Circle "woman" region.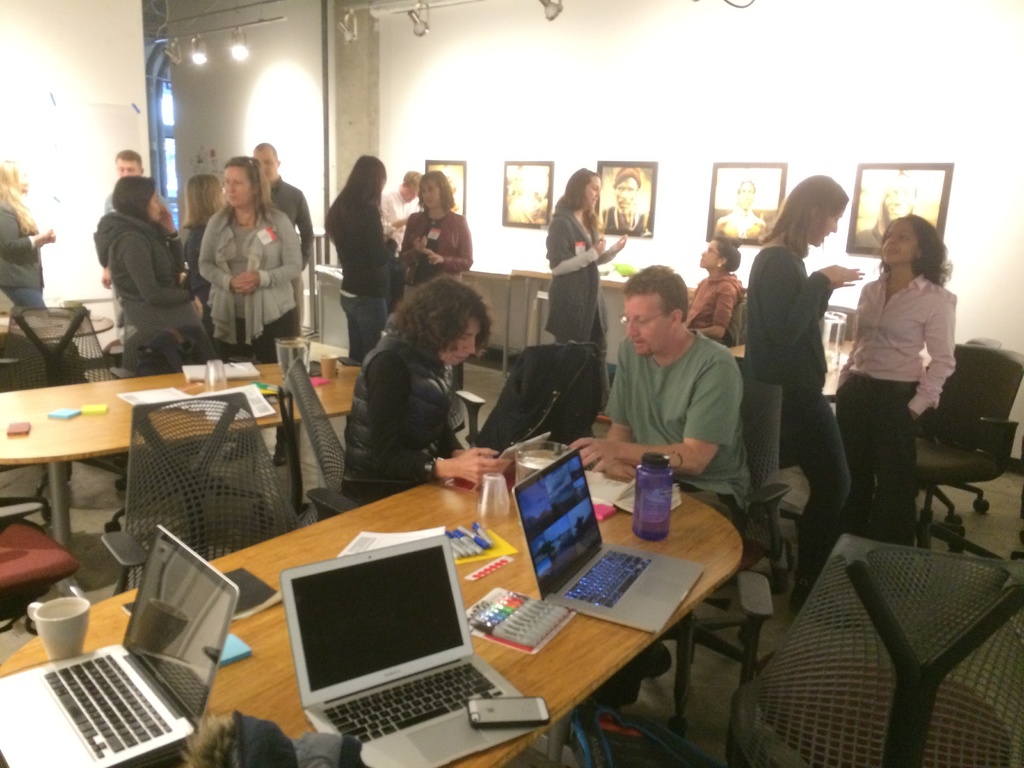
Region: <box>400,164,471,395</box>.
